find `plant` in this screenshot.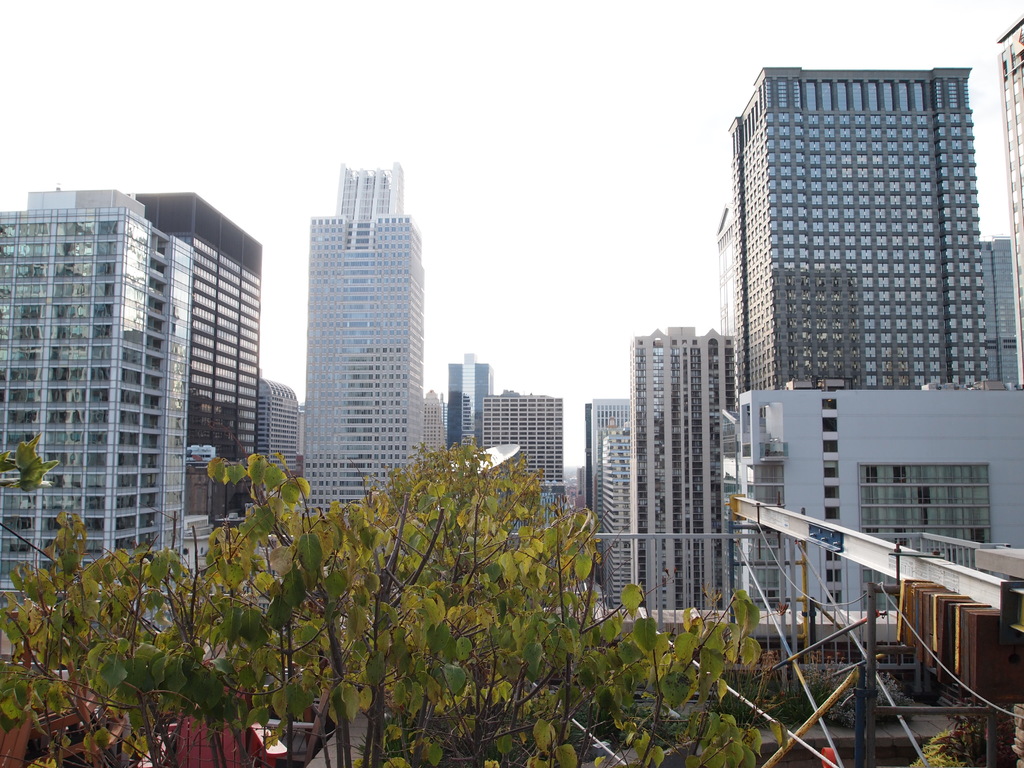
The bounding box for `plant` is 899:723:970:767.
